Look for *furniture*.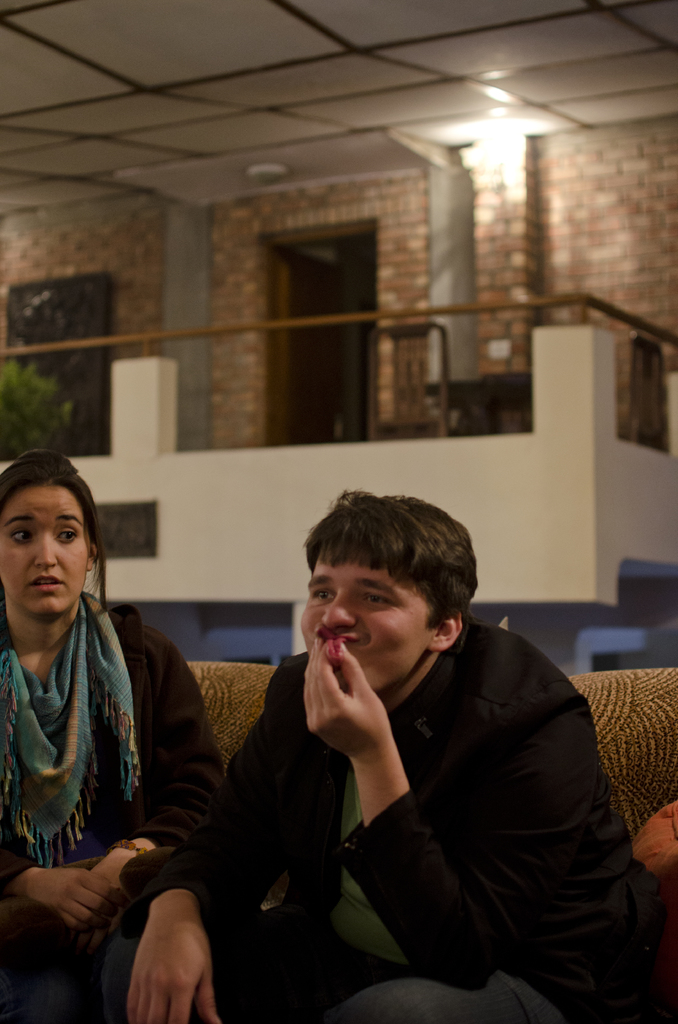
Found: [369,323,451,438].
